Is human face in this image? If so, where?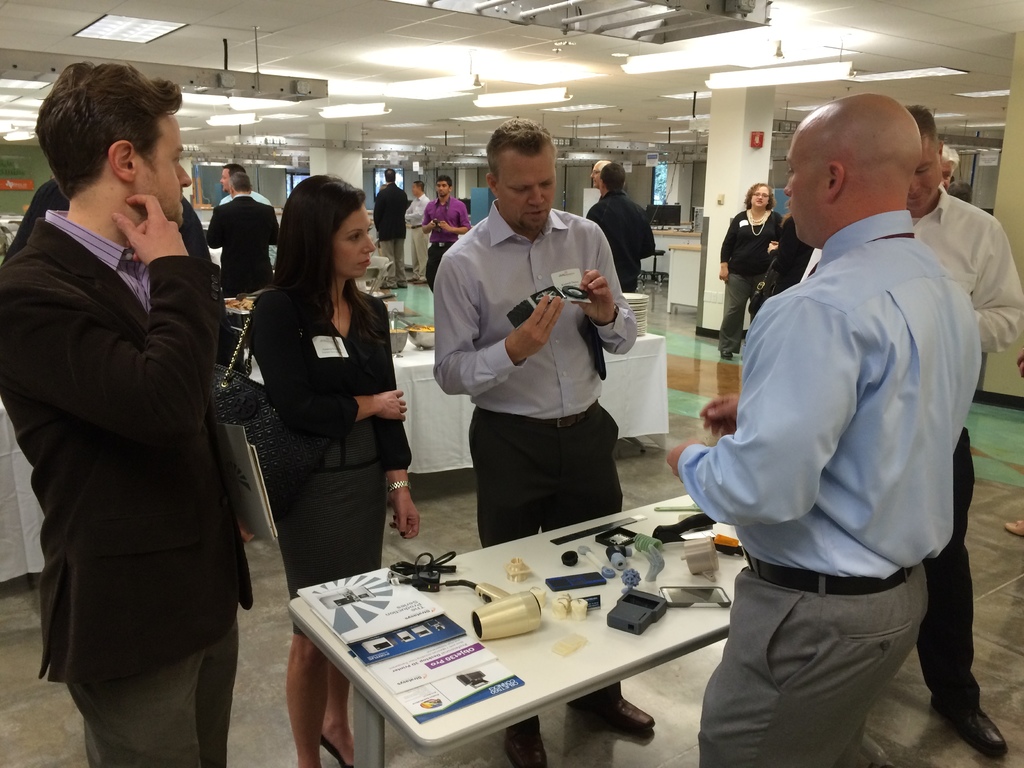
Yes, at [x1=586, y1=170, x2=607, y2=188].
